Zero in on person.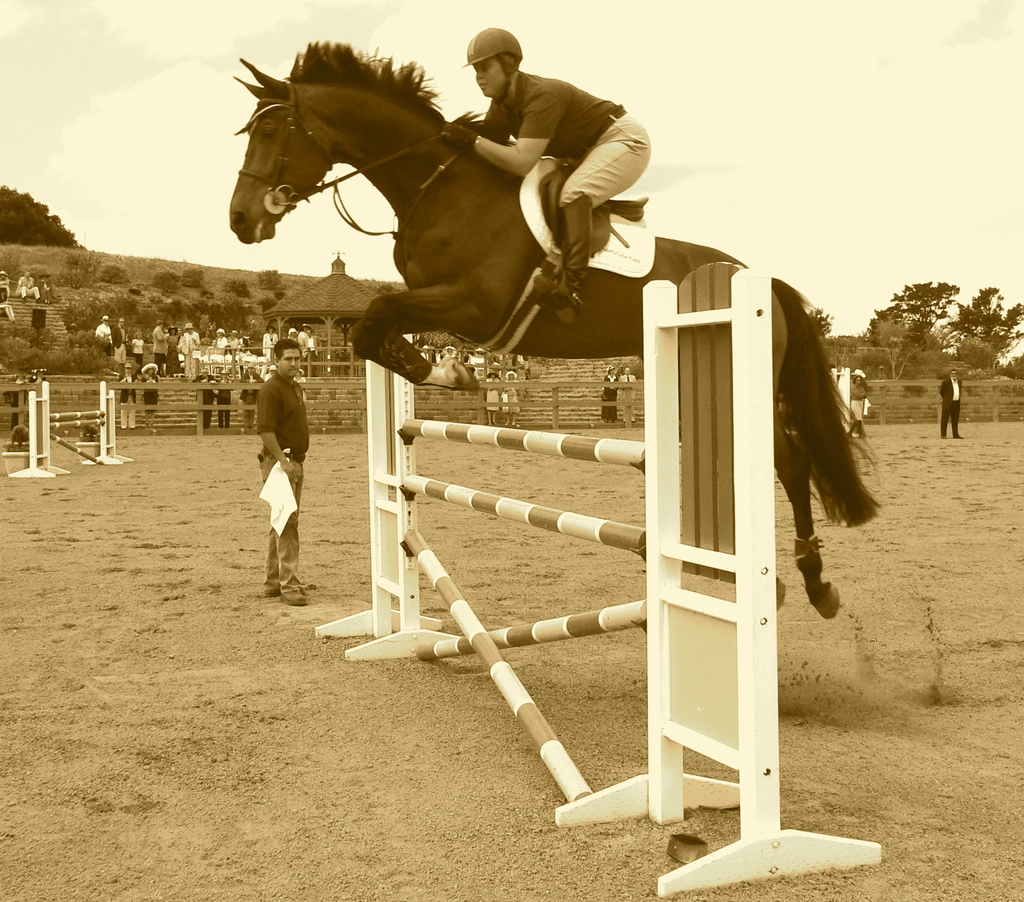
Zeroed in: x1=605, y1=360, x2=616, y2=425.
